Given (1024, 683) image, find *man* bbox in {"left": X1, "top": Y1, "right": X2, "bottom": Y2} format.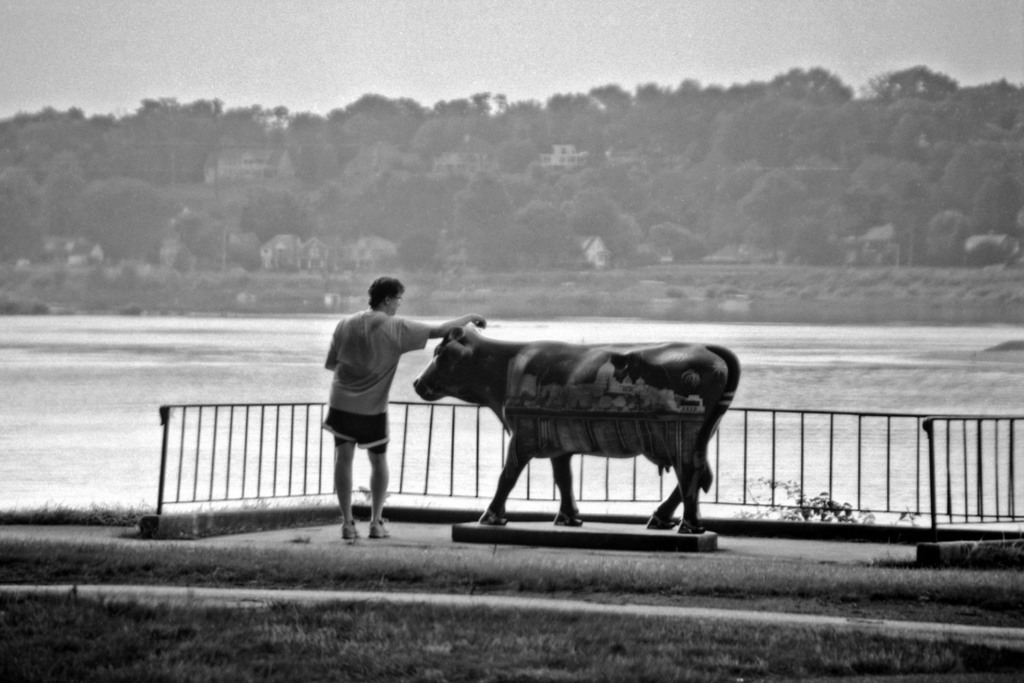
{"left": 326, "top": 266, "right": 490, "bottom": 548}.
